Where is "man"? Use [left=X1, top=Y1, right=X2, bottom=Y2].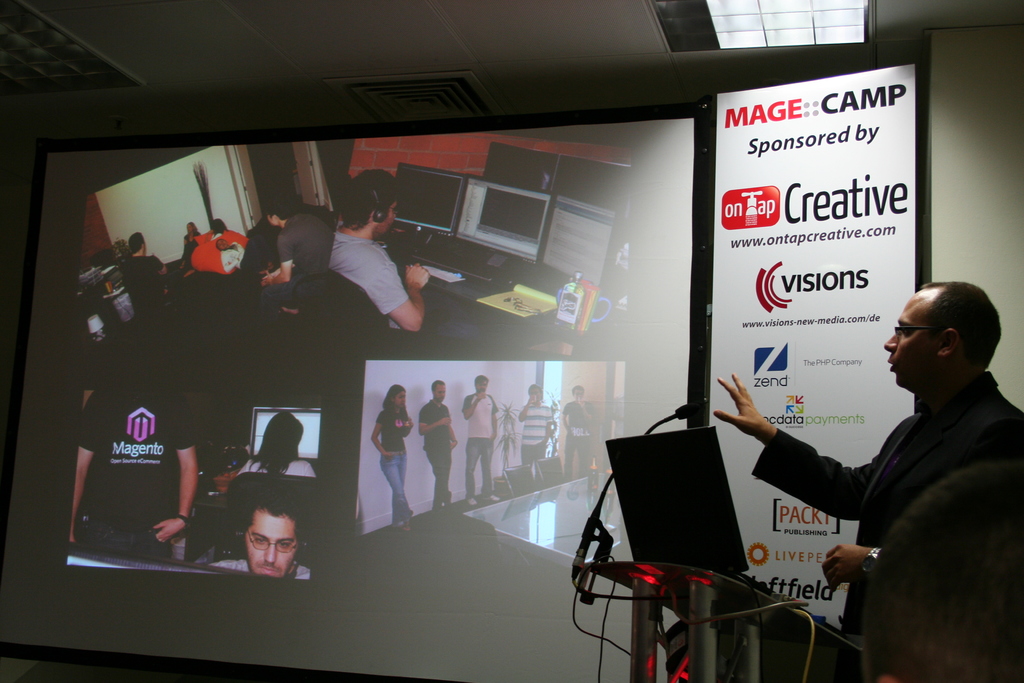
[left=462, top=375, right=508, bottom=509].
